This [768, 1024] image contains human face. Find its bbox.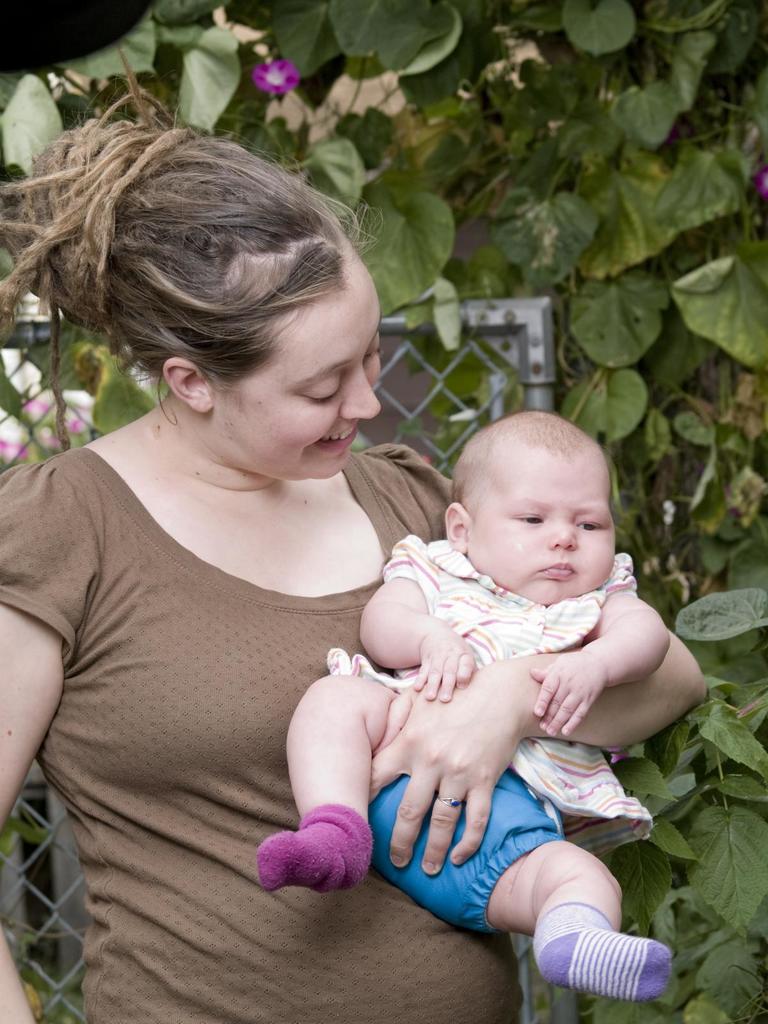
[x1=224, y1=285, x2=387, y2=480].
